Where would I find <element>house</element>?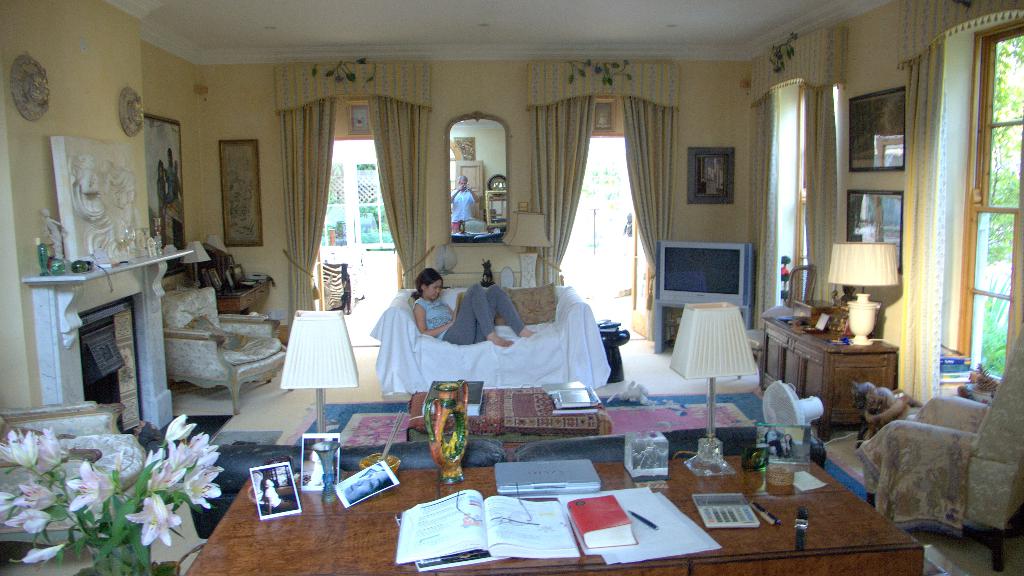
At crop(0, 0, 1023, 575).
